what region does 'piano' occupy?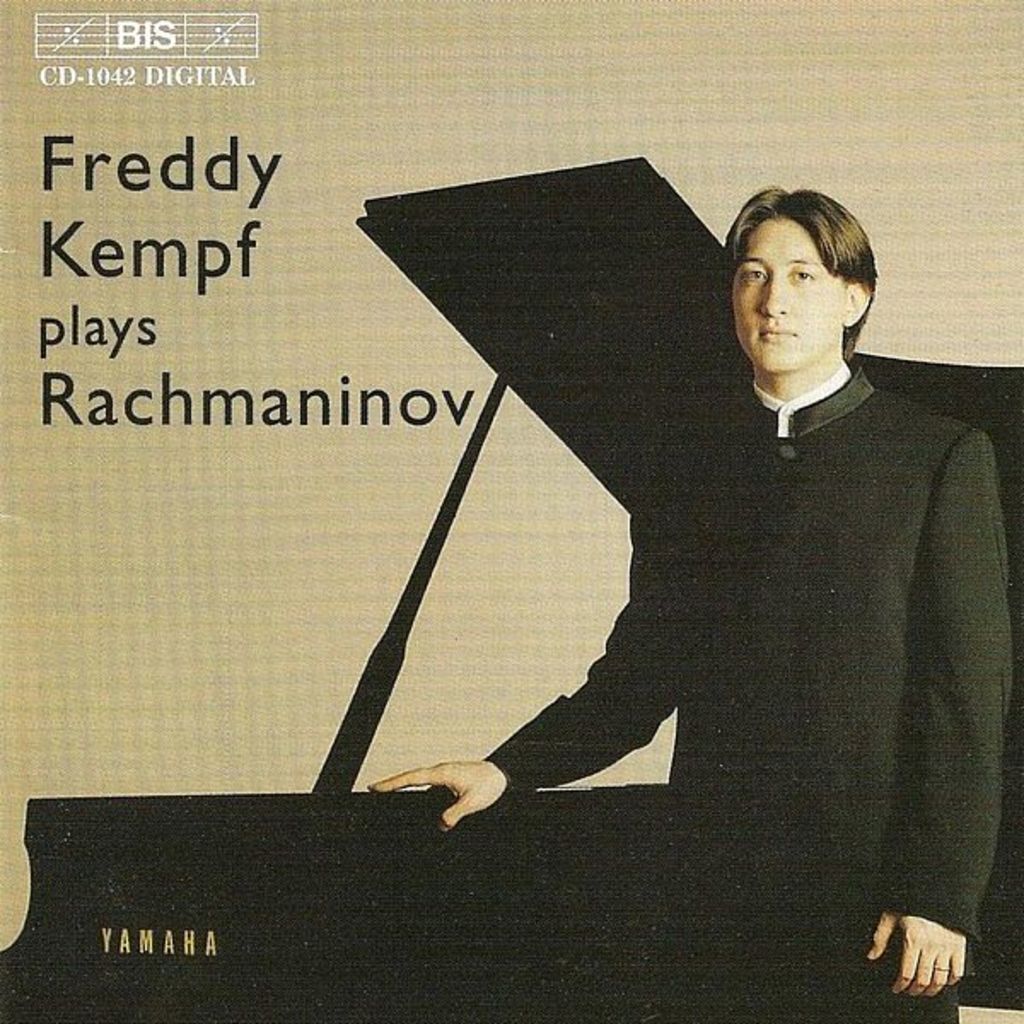
l=0, t=152, r=1021, b=1019.
